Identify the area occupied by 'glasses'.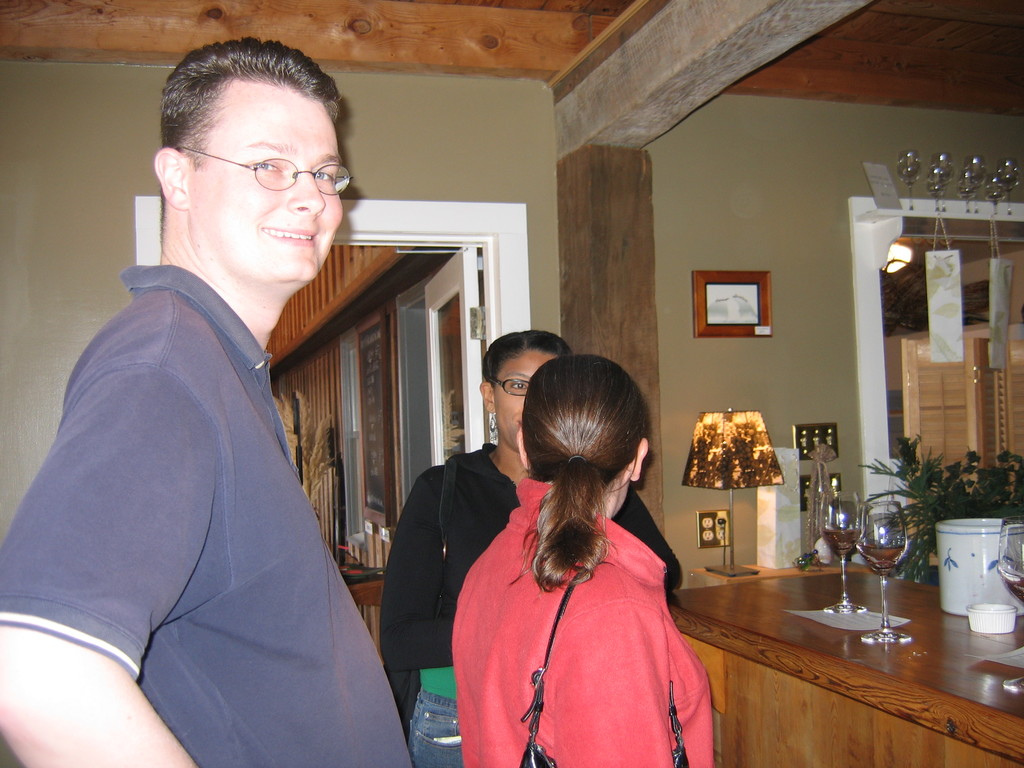
Area: box(169, 145, 356, 200).
